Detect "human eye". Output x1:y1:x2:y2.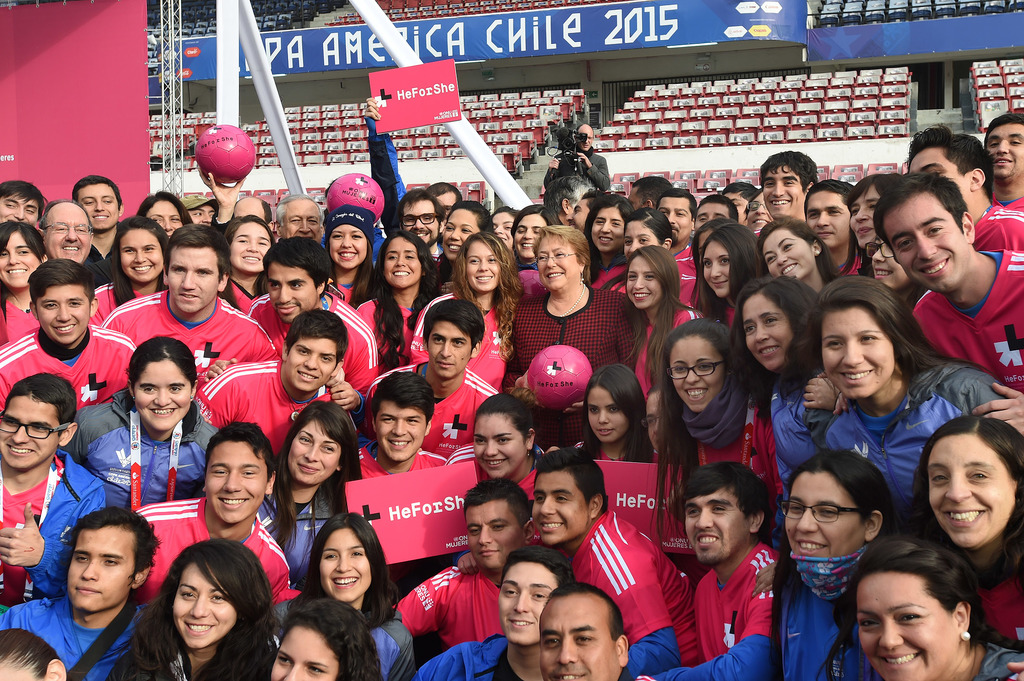
538:253:546:264.
